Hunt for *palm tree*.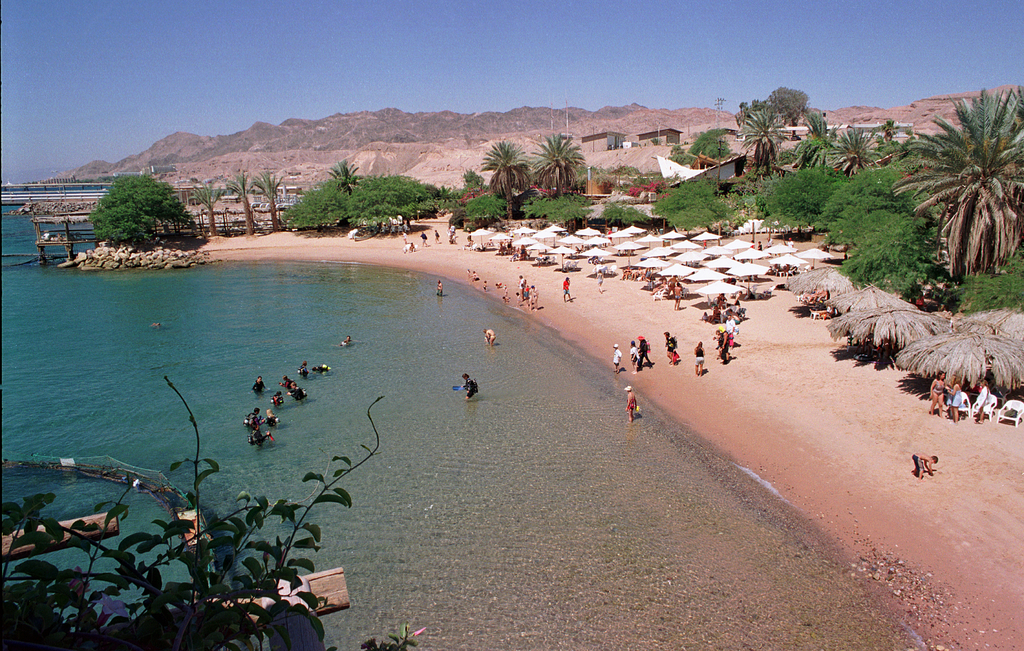
Hunted down at left=911, top=117, right=1020, bottom=301.
